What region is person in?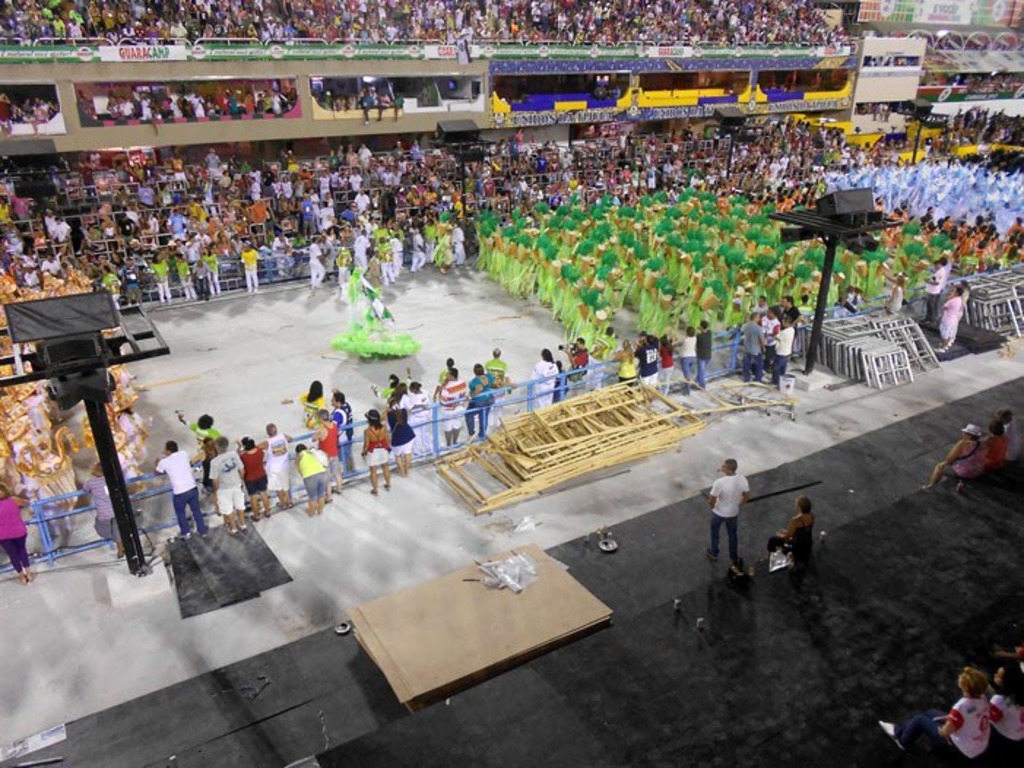
l=979, t=418, r=1012, b=467.
